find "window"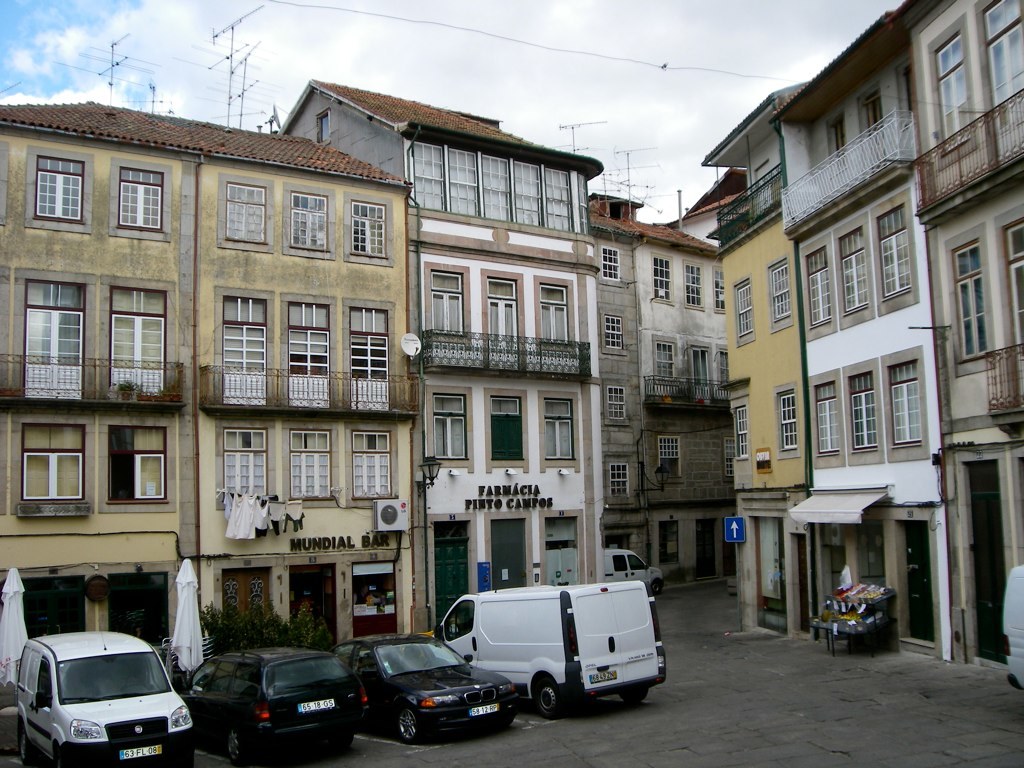
box(345, 192, 397, 267)
